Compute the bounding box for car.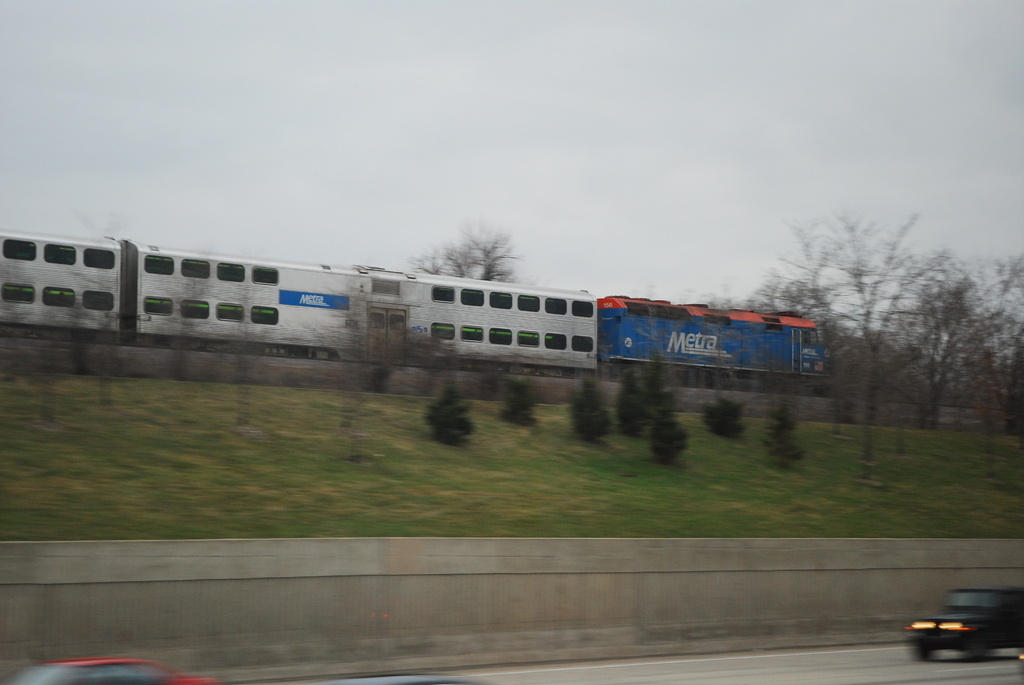
[x1=299, y1=675, x2=494, y2=684].
